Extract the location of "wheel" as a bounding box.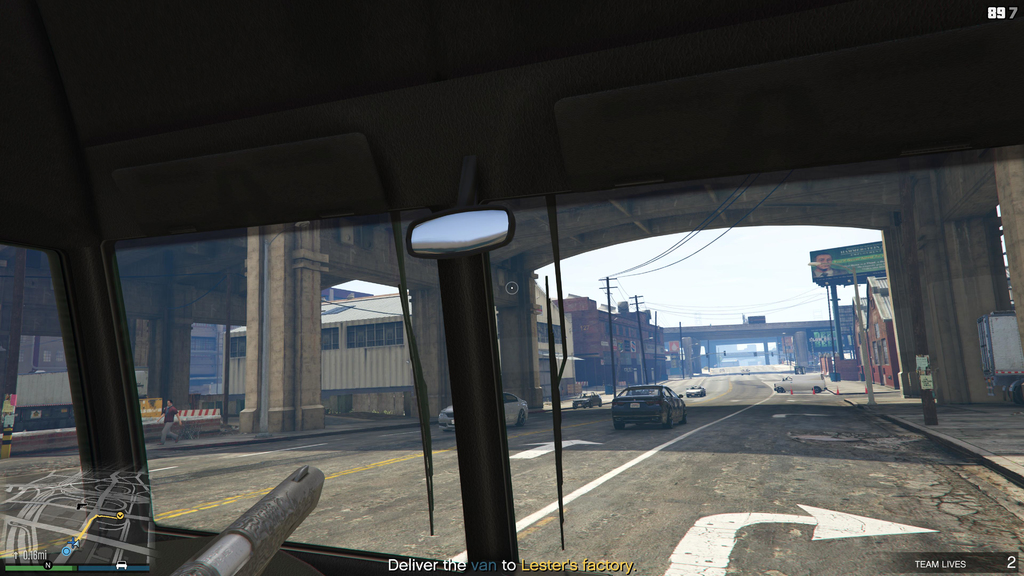
(x1=516, y1=410, x2=525, y2=428).
